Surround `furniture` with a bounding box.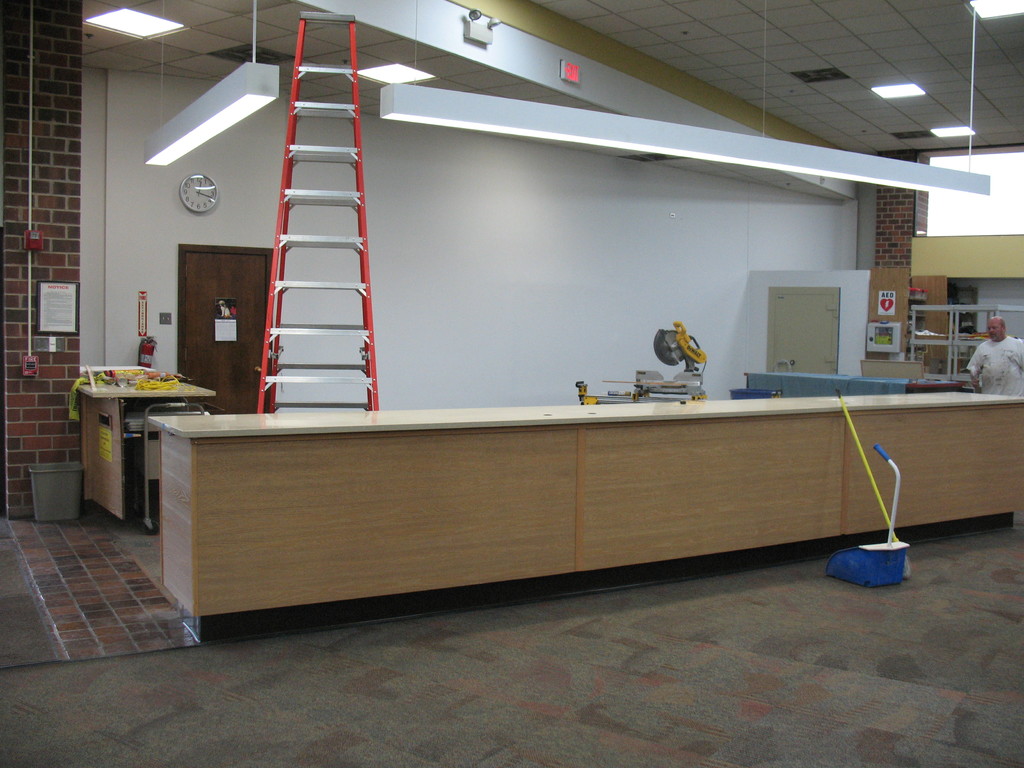
911, 305, 1023, 383.
